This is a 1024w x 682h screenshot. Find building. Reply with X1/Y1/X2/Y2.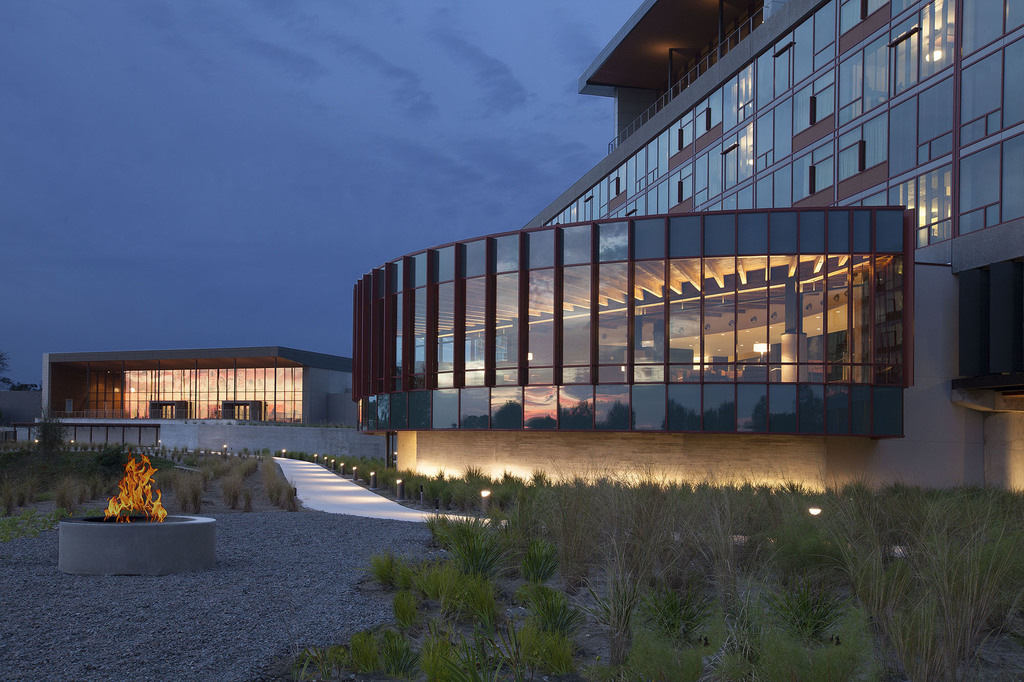
353/0/1023/496.
